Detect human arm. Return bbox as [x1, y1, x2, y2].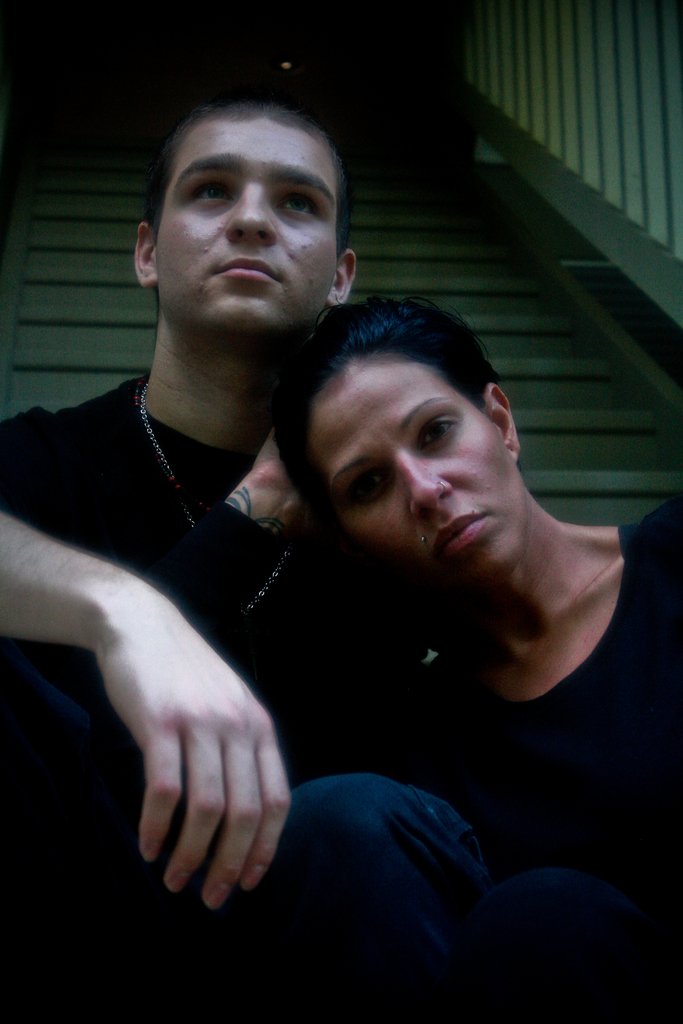
[38, 444, 301, 916].
